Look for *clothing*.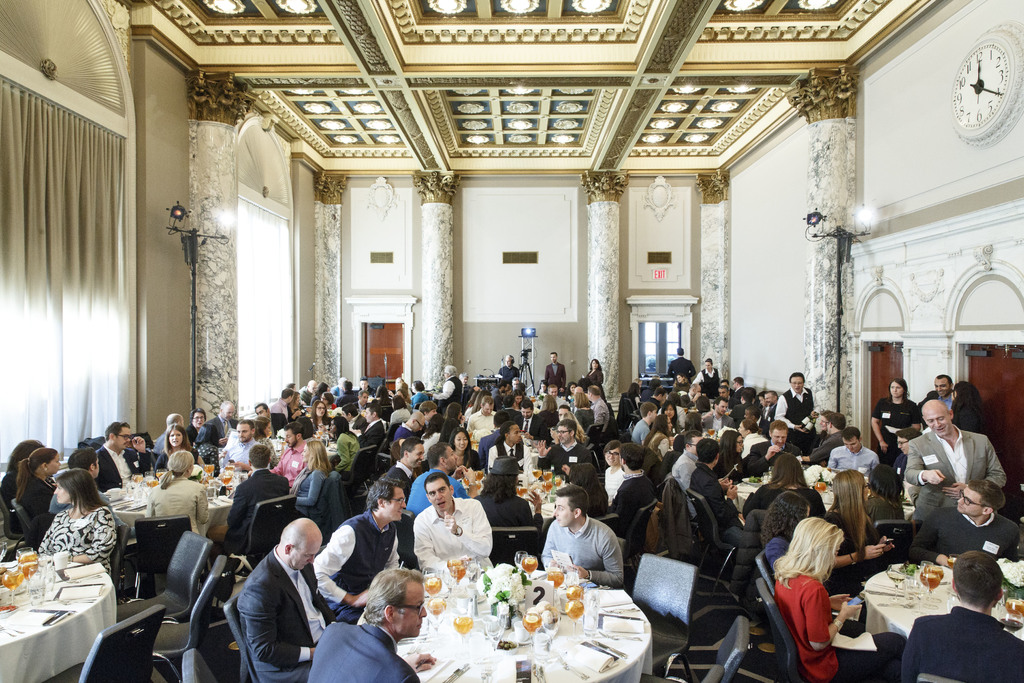
Found: [left=150, top=432, right=168, bottom=458].
